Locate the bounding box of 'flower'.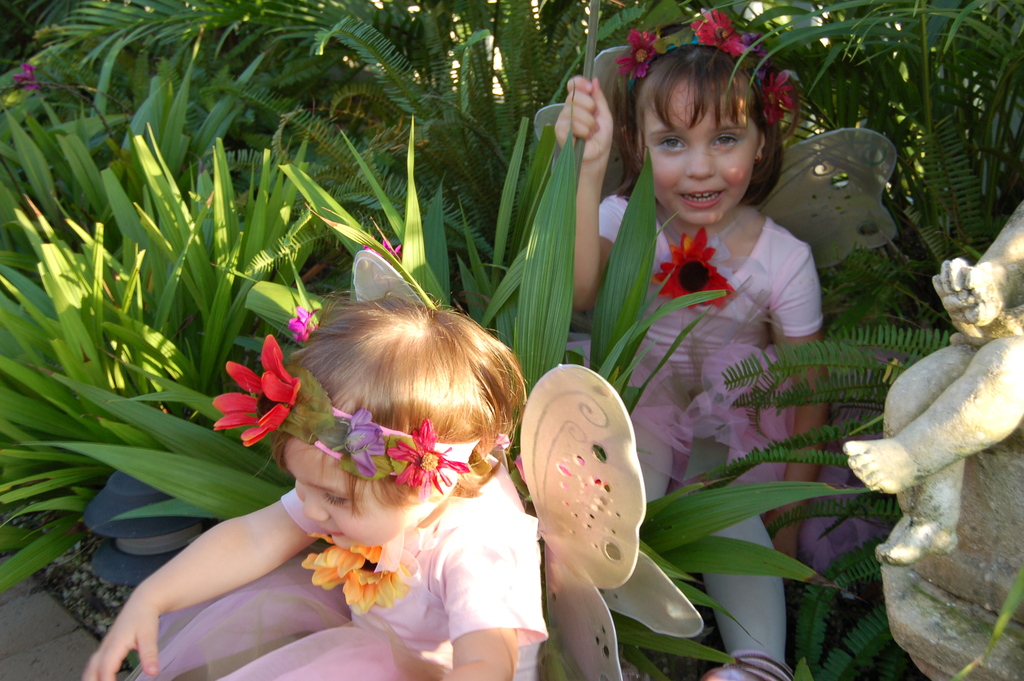
Bounding box: {"x1": 648, "y1": 228, "x2": 733, "y2": 314}.
